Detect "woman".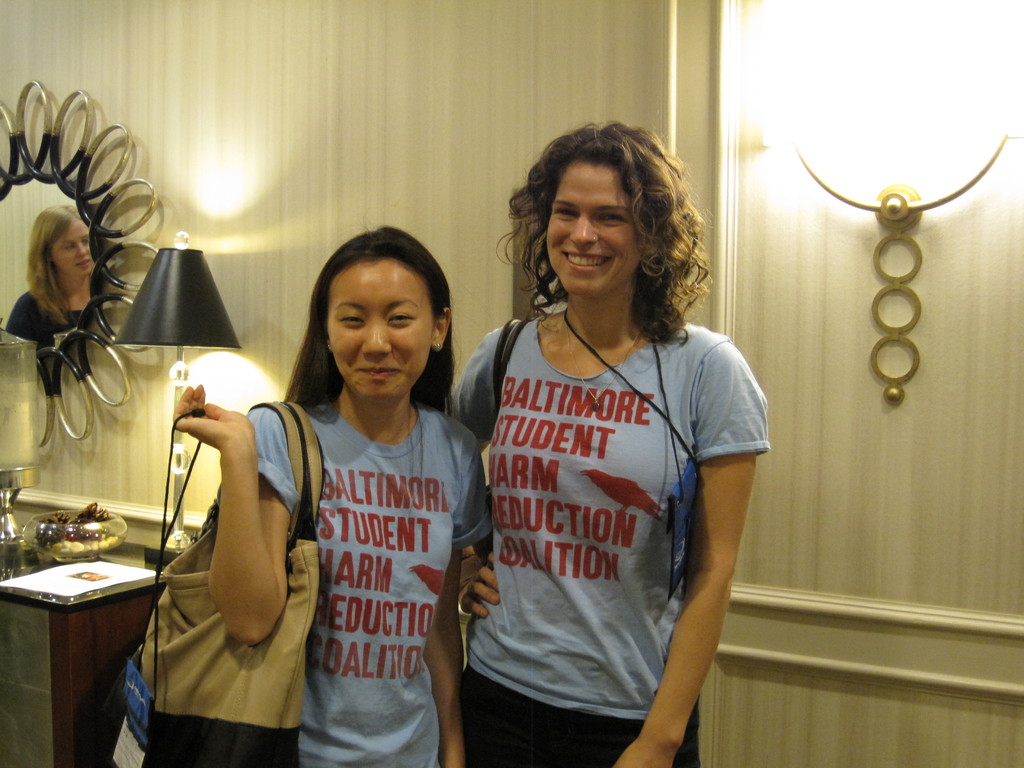
Detected at 168 225 498 767.
